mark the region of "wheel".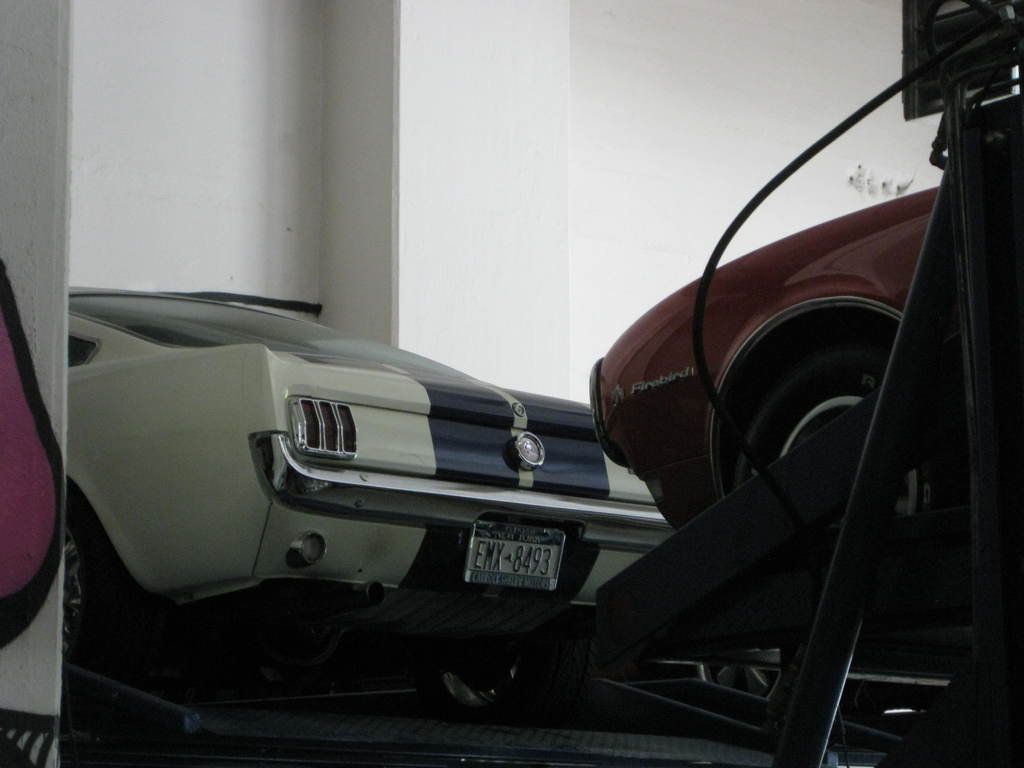
Region: locate(732, 356, 946, 516).
